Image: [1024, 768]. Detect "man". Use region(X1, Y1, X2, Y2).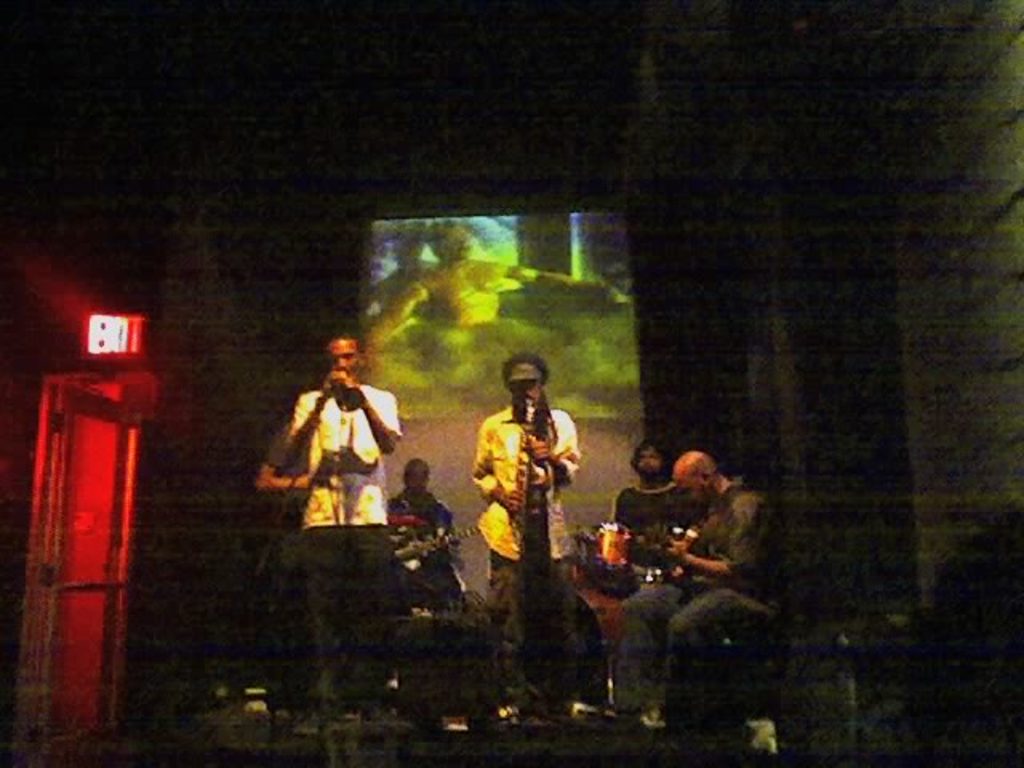
region(606, 451, 782, 733).
